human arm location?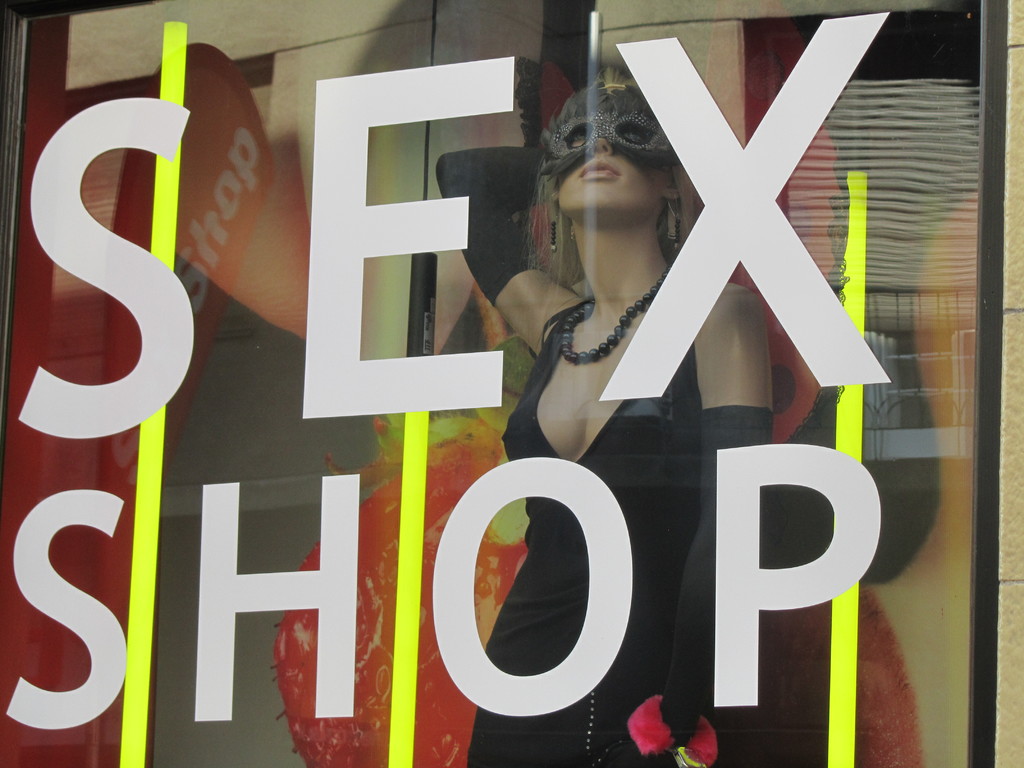
locate(430, 137, 602, 376)
